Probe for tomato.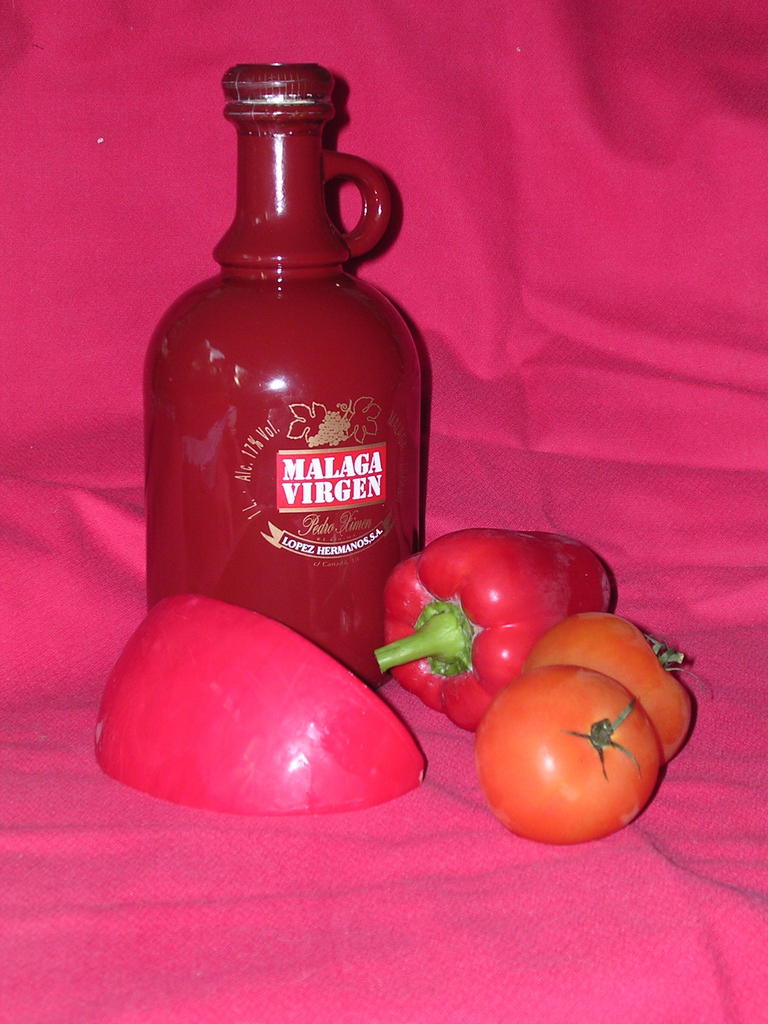
Probe result: (left=522, top=609, right=689, bottom=788).
